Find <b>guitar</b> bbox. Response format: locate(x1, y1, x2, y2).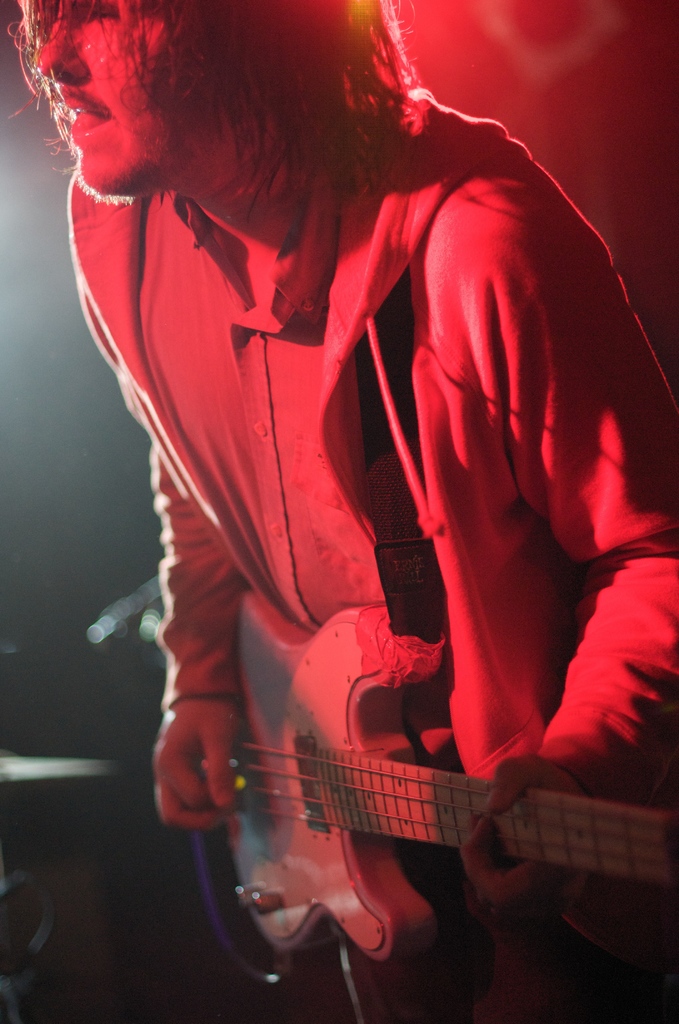
locate(206, 579, 673, 958).
